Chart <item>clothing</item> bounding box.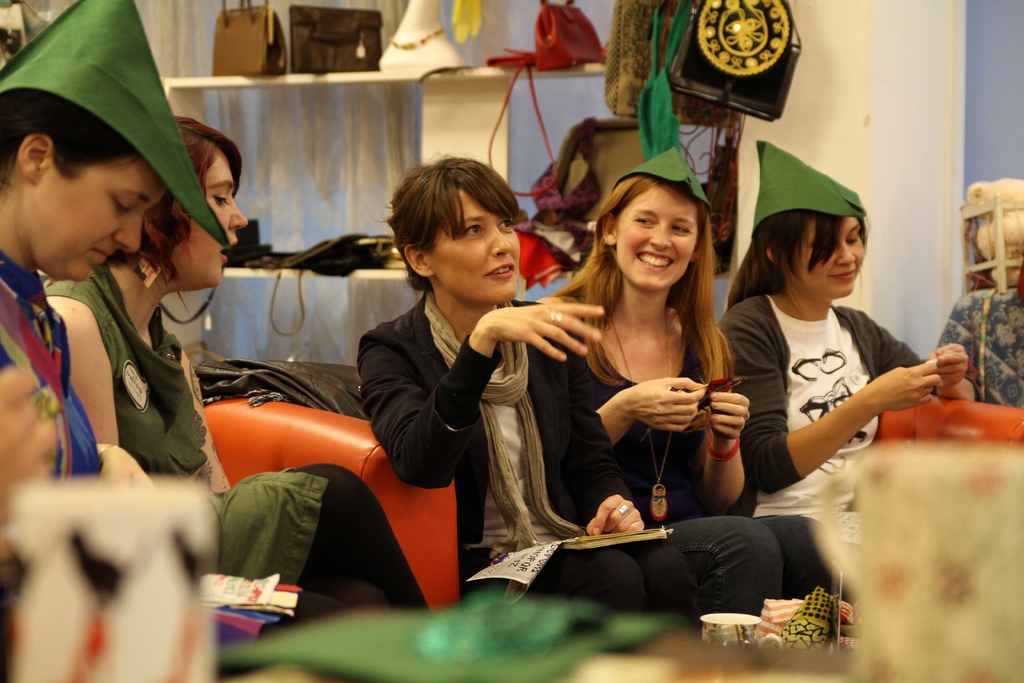
Charted: [712, 293, 937, 514].
